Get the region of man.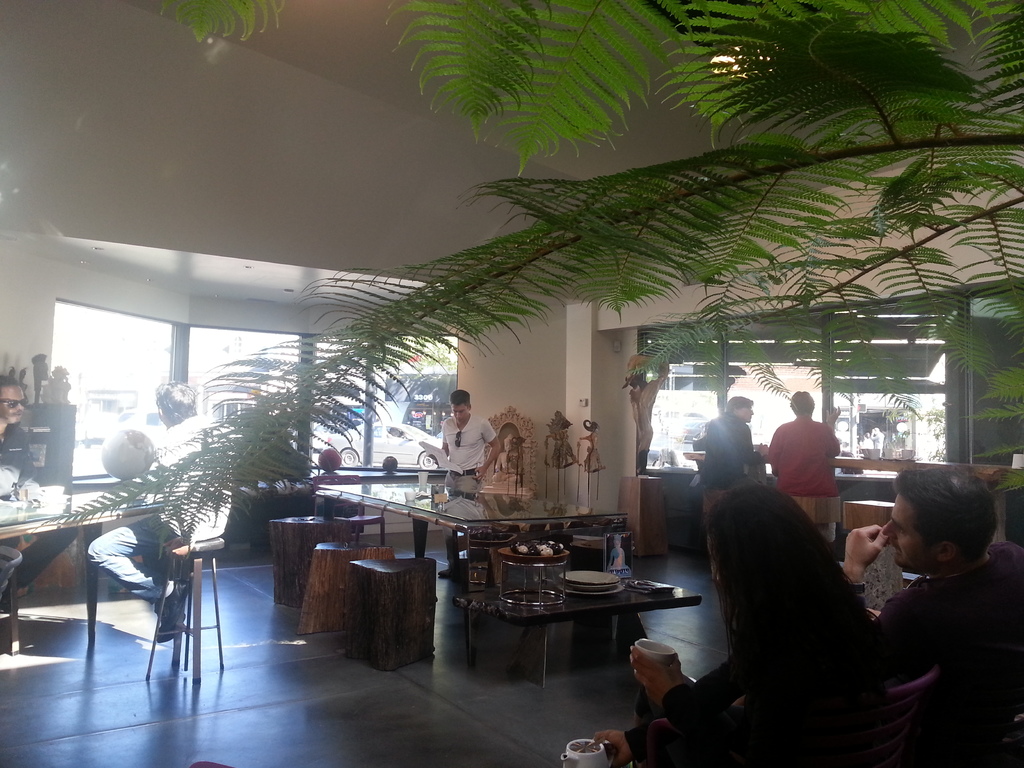
locate(0, 374, 66, 593).
